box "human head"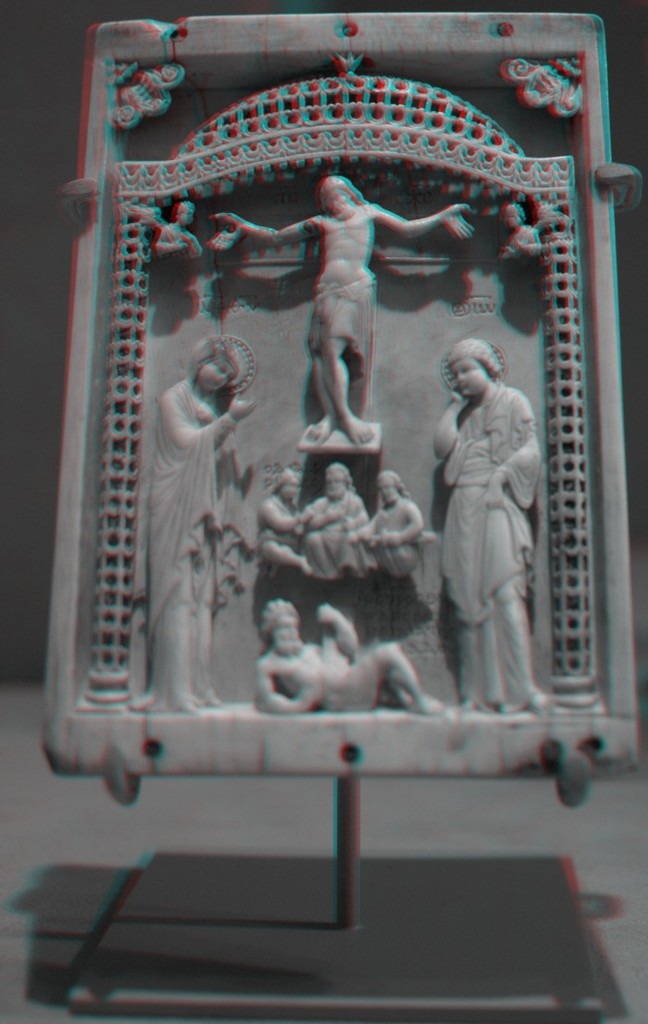
[189, 349, 235, 398]
